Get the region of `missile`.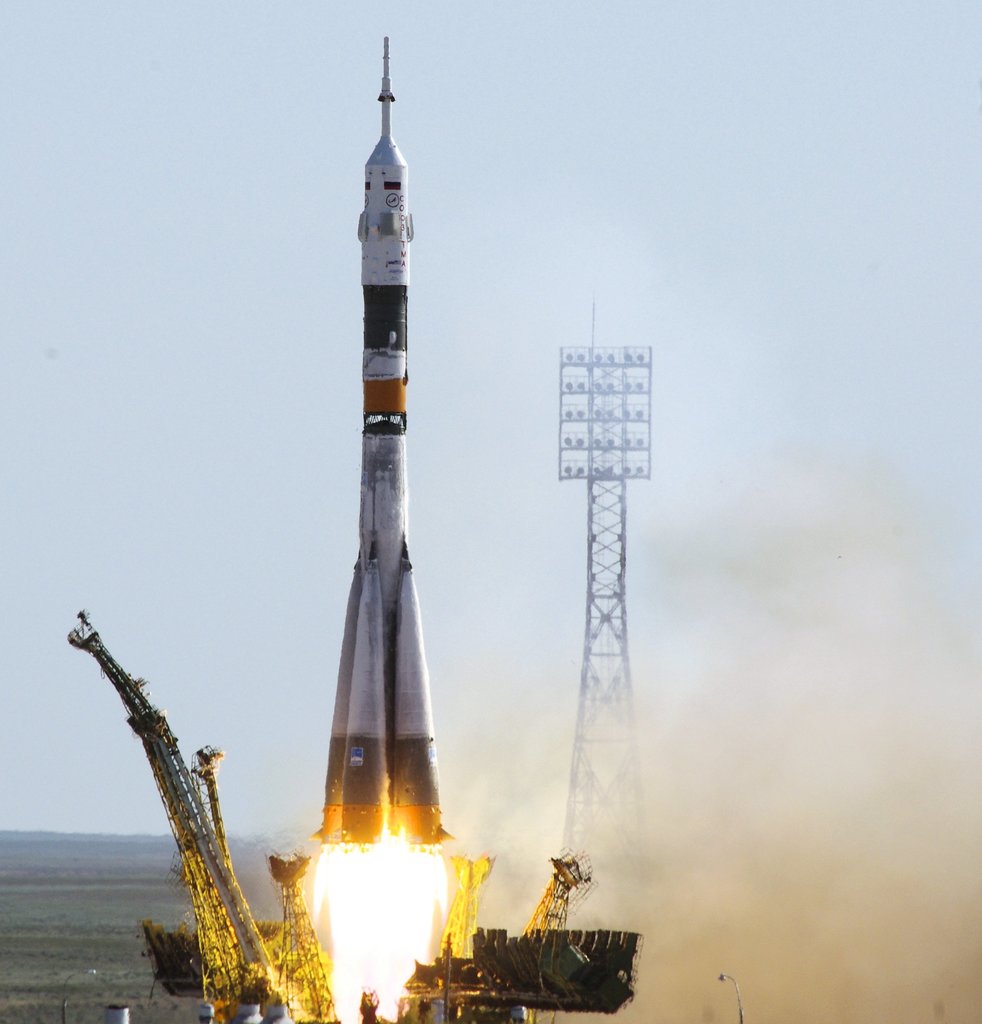
BBox(303, 29, 457, 859).
